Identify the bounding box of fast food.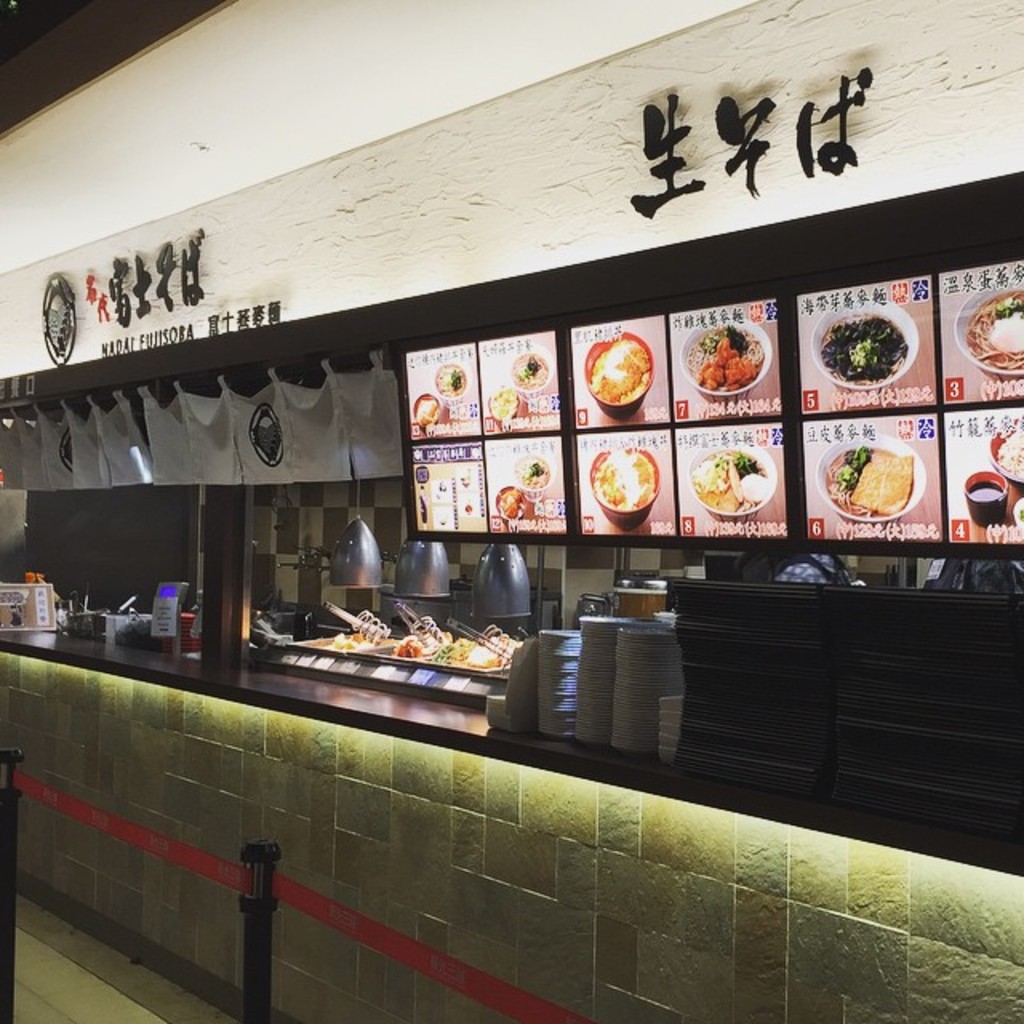
bbox=[819, 318, 917, 386].
